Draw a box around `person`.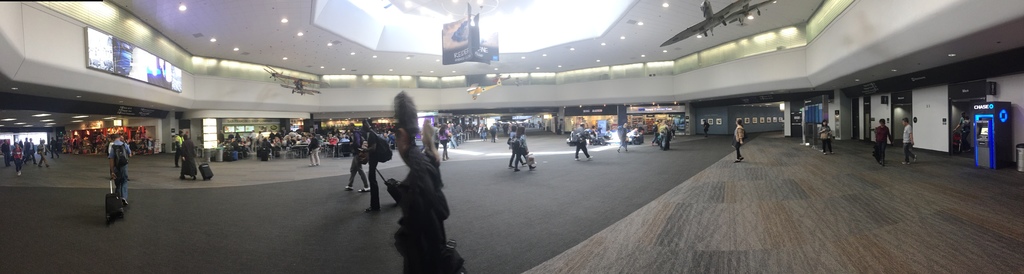
l=357, t=118, r=386, b=213.
